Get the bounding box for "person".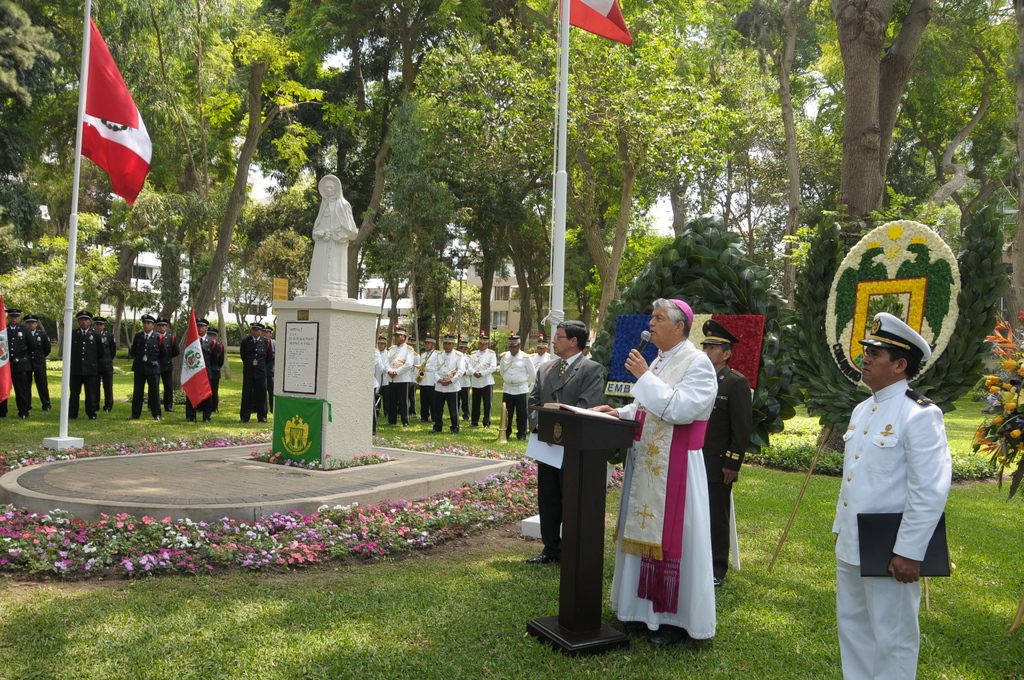
530, 317, 606, 556.
